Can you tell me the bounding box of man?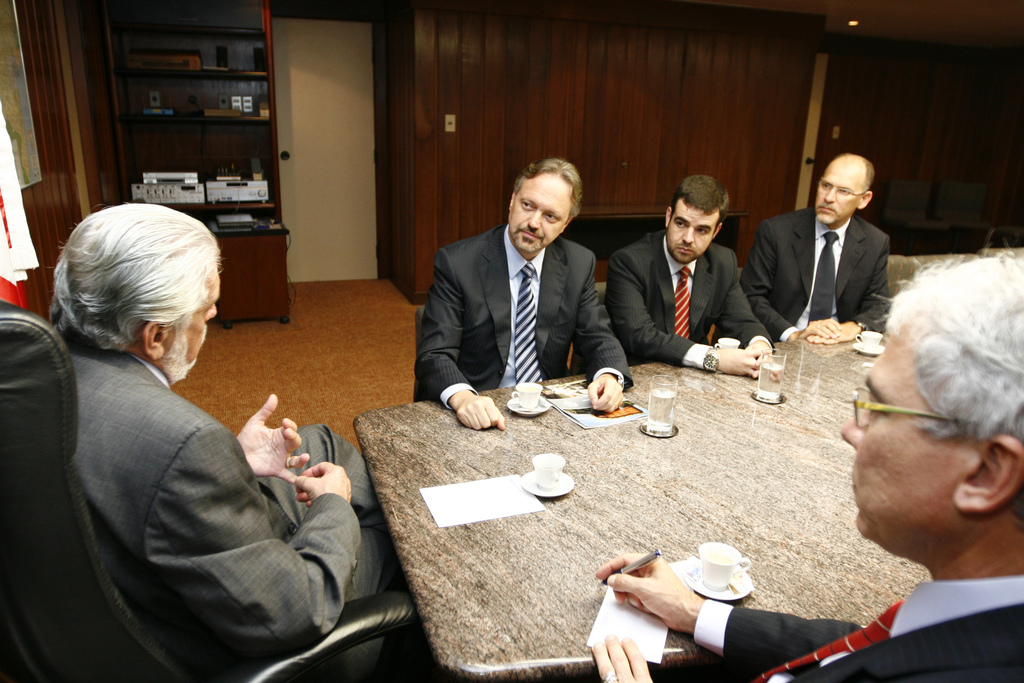
x1=741, y1=152, x2=893, y2=346.
